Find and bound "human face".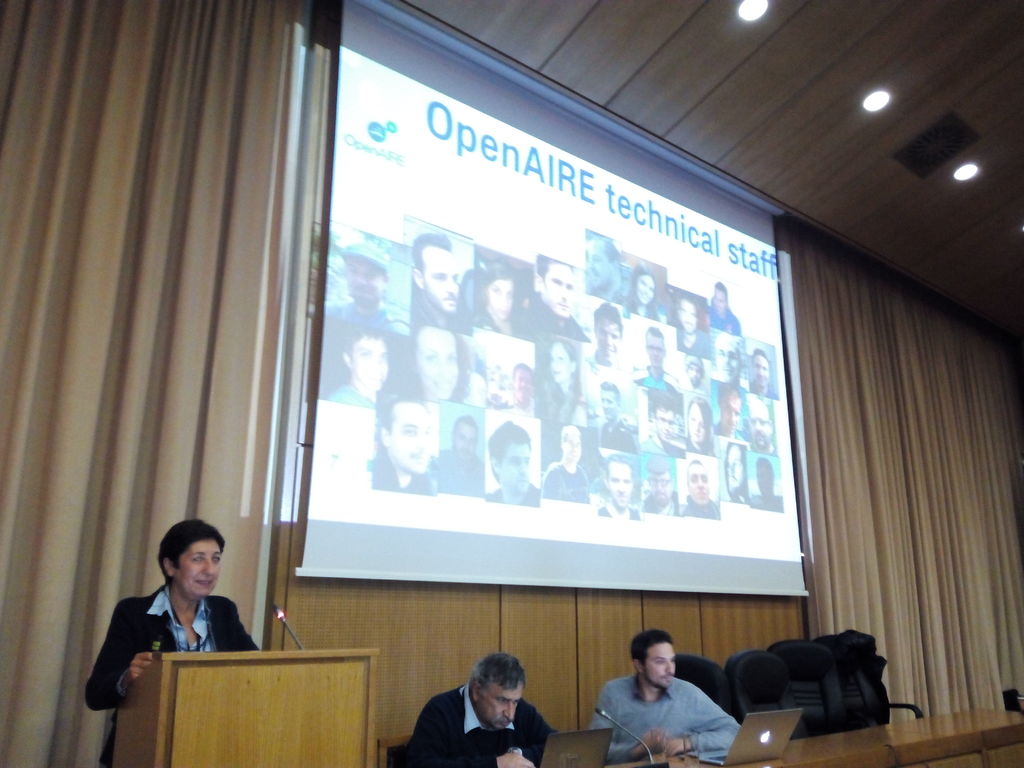
Bound: bbox(477, 682, 521, 732).
